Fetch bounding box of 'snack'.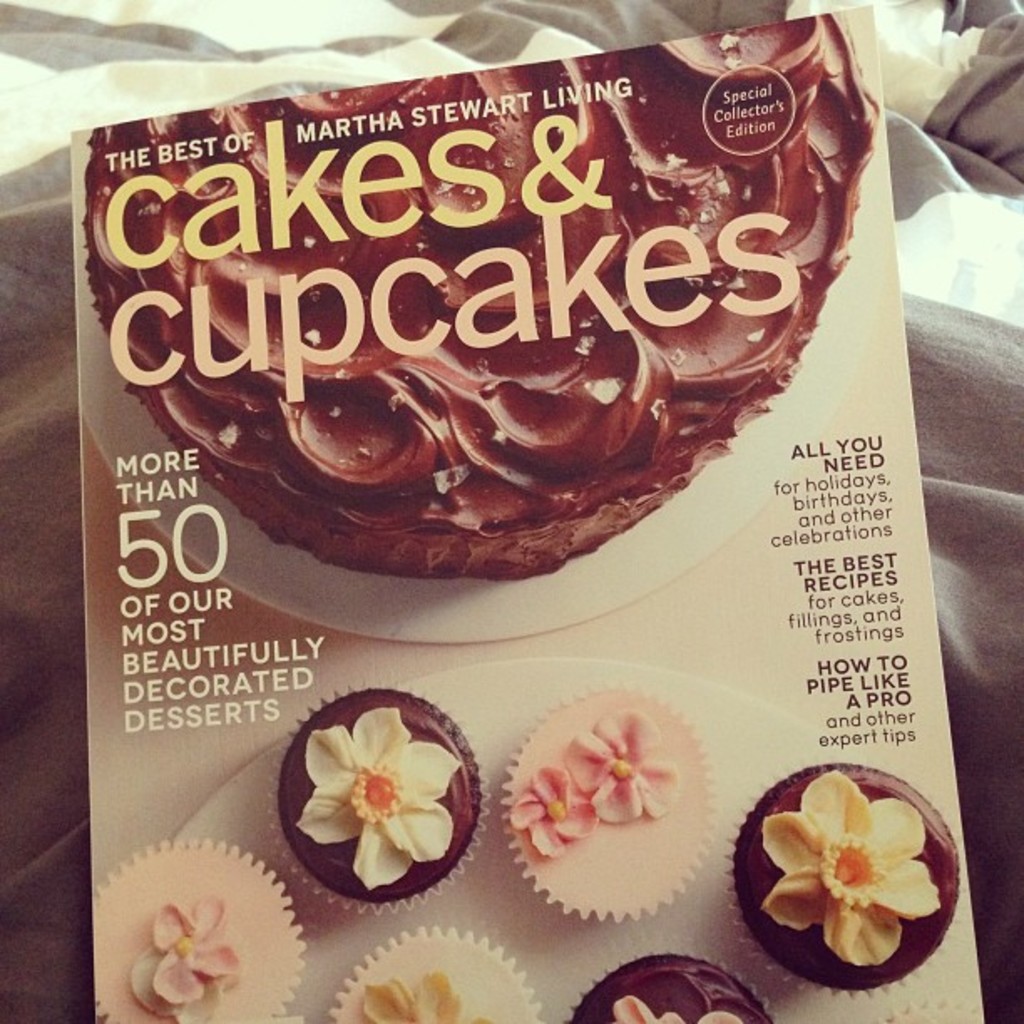
Bbox: l=323, t=924, r=545, b=1022.
